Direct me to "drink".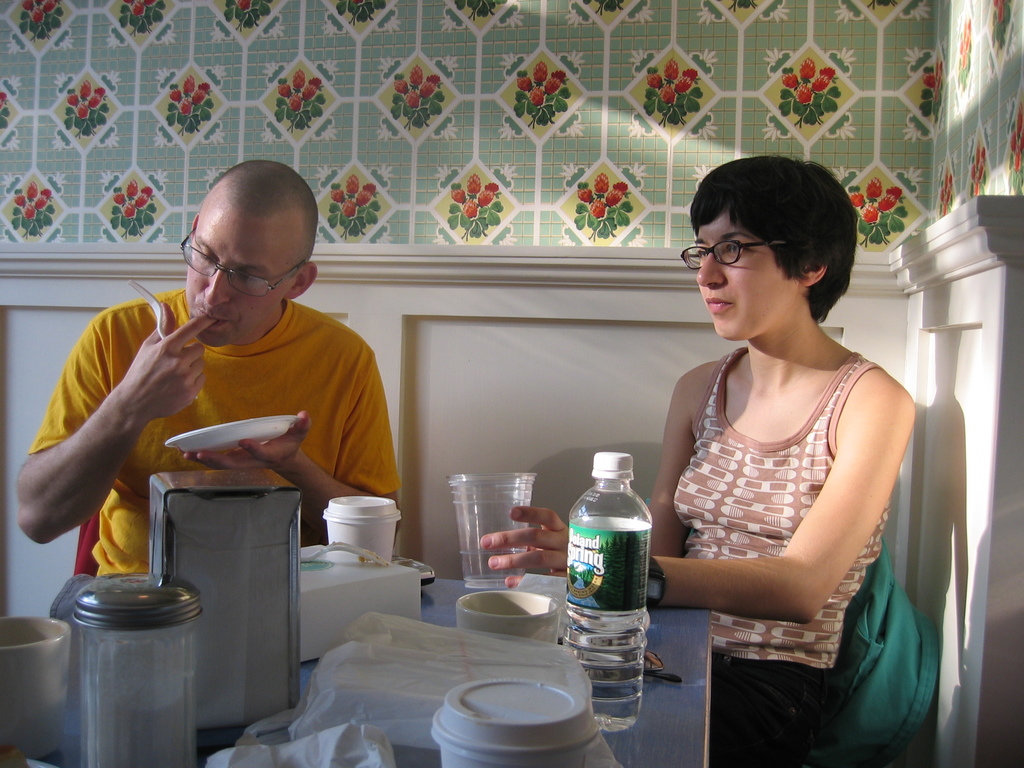
Direction: (left=568, top=454, right=650, bottom=732).
